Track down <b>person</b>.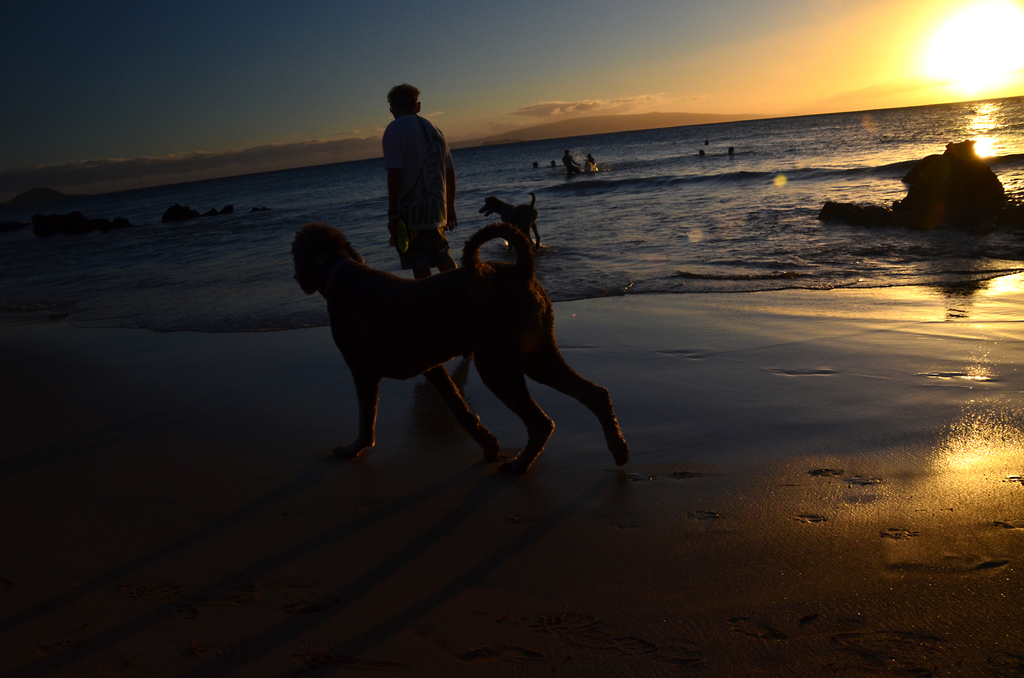
Tracked to 381:80:458:280.
